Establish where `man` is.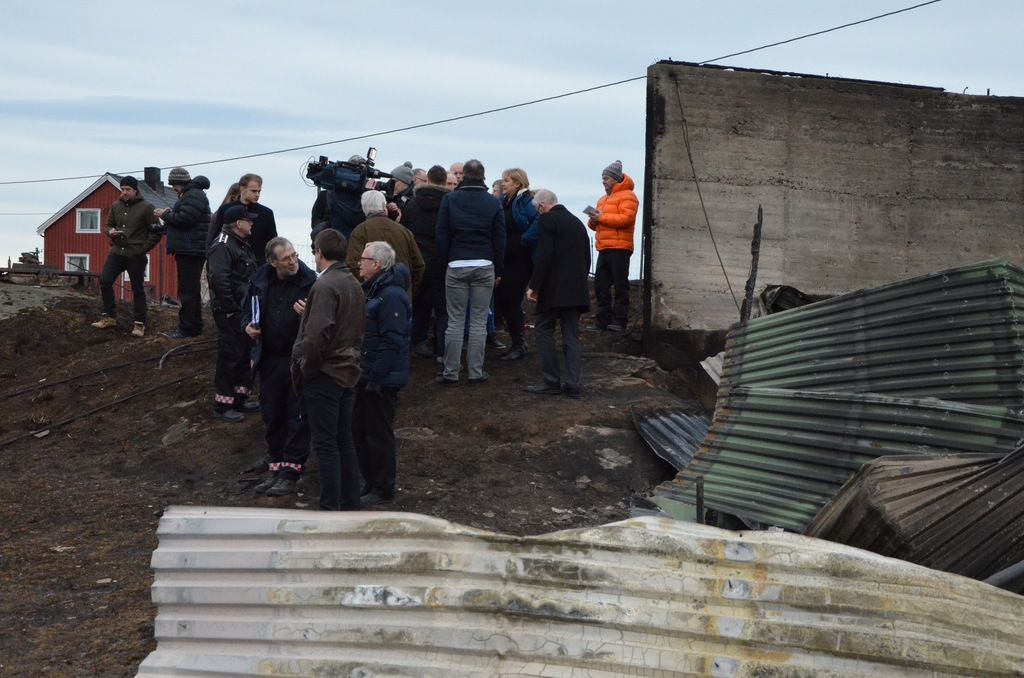
Established at (360,241,411,499).
